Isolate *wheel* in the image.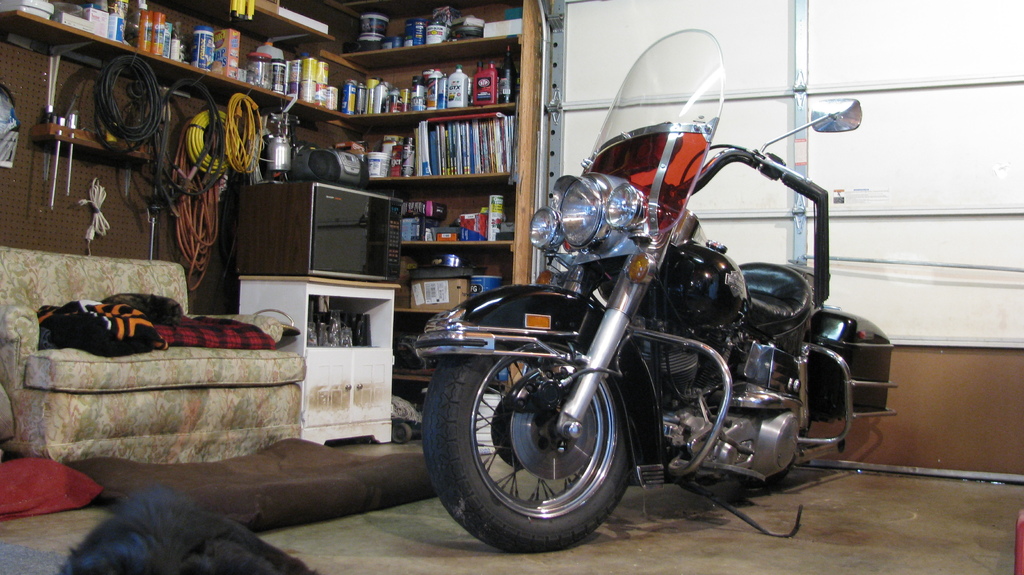
Isolated region: {"left": 431, "top": 337, "right": 645, "bottom": 539}.
